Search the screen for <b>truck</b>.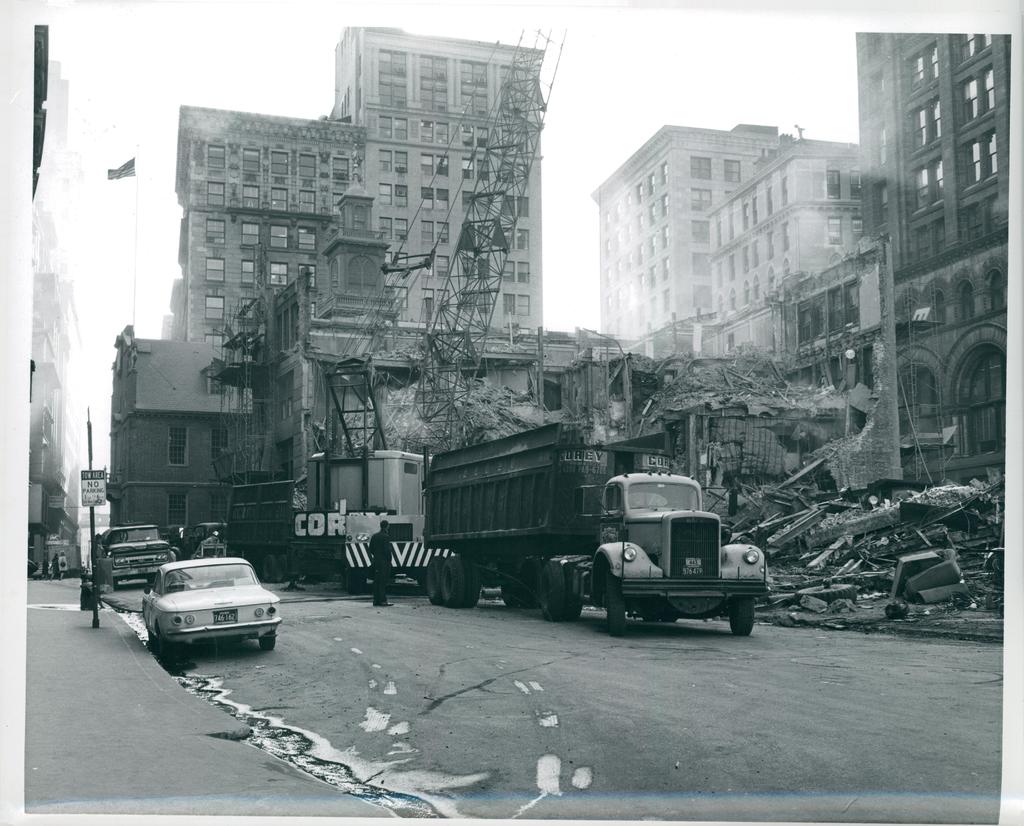
Found at 94:522:177:589.
